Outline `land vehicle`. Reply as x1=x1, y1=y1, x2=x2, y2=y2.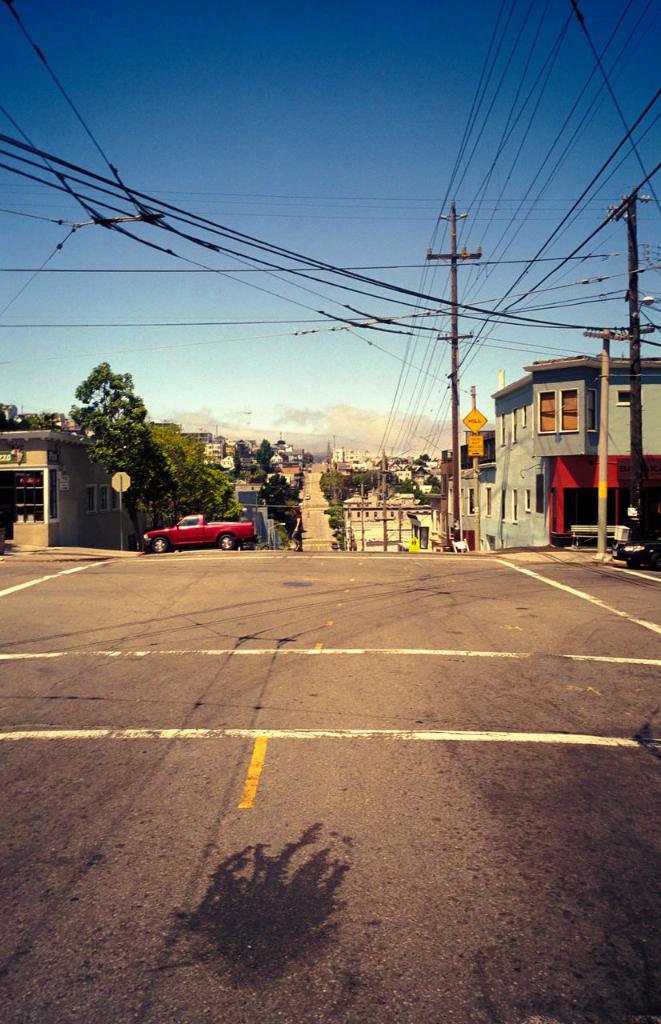
x1=133, y1=501, x2=256, y2=550.
